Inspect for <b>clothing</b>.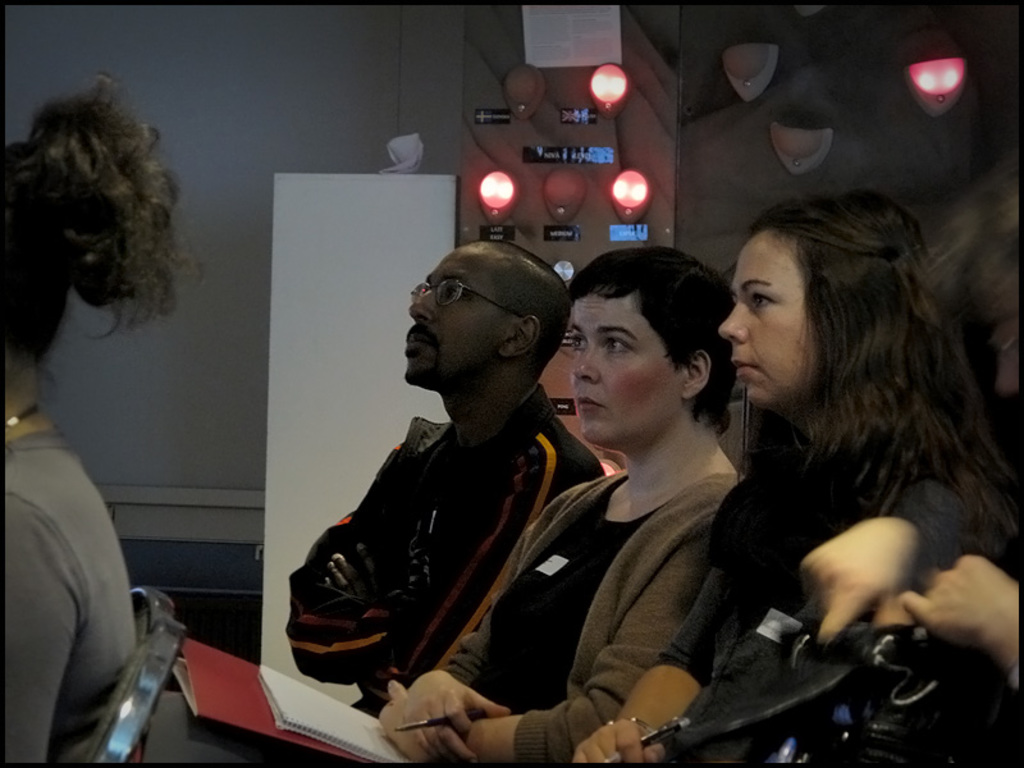
Inspection: {"left": 430, "top": 470, "right": 740, "bottom": 751}.
